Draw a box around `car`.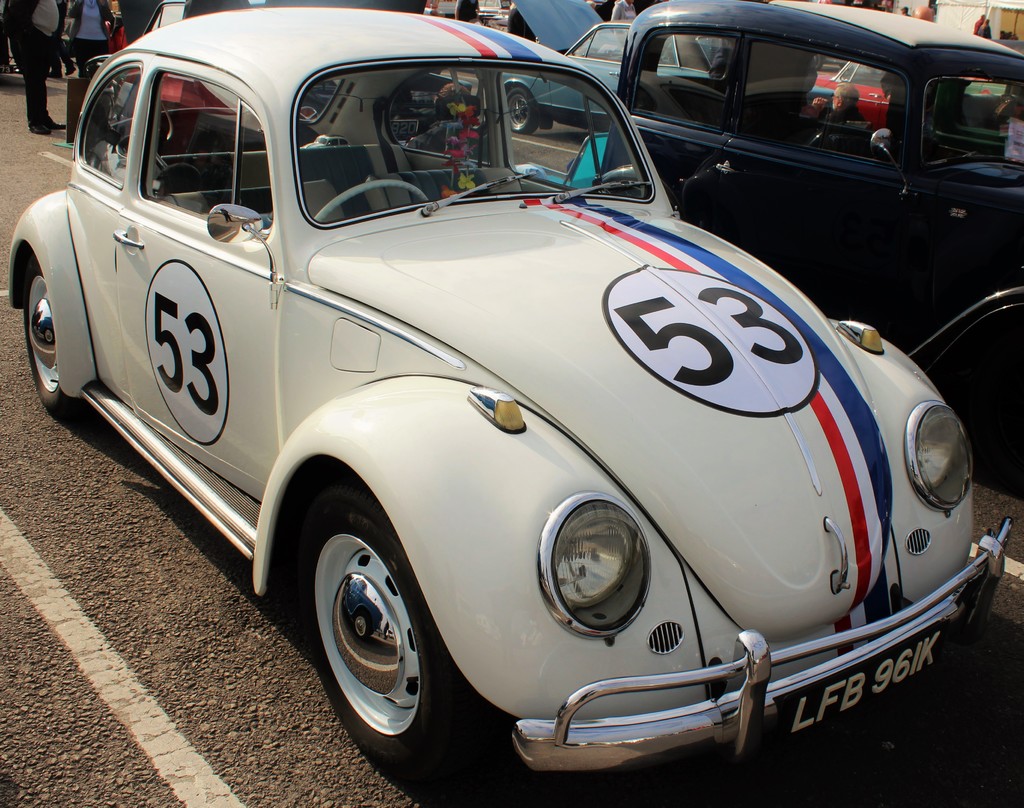
BBox(6, 4, 1015, 791).
